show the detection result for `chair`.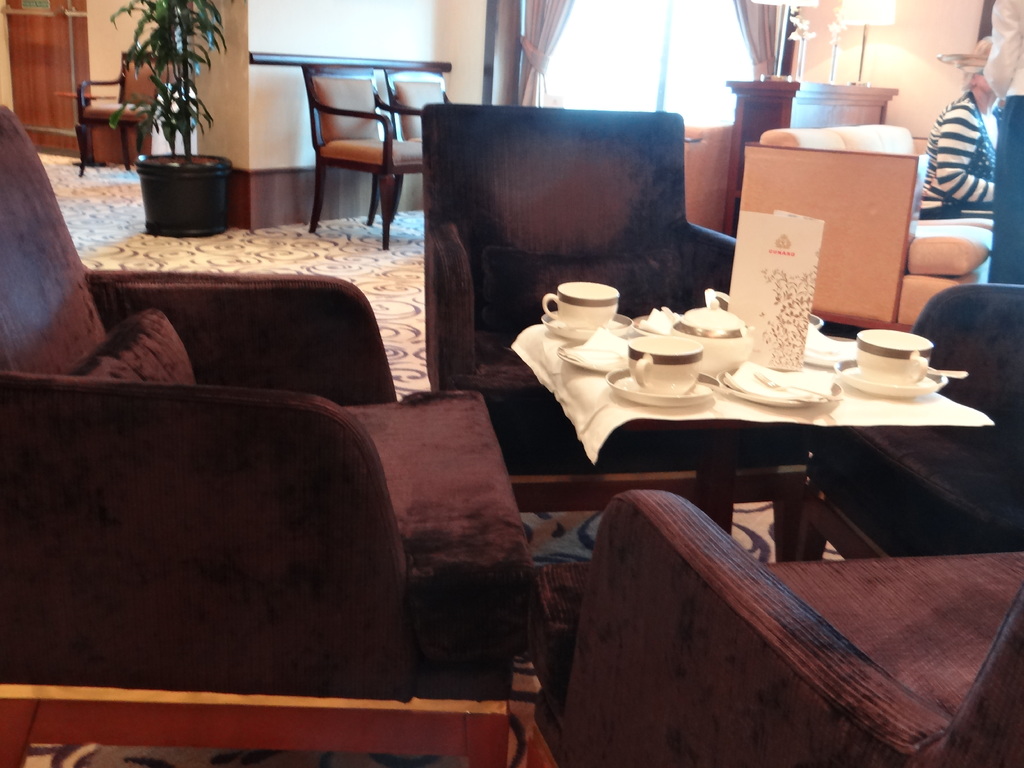
<bbox>63, 50, 178, 179</bbox>.
